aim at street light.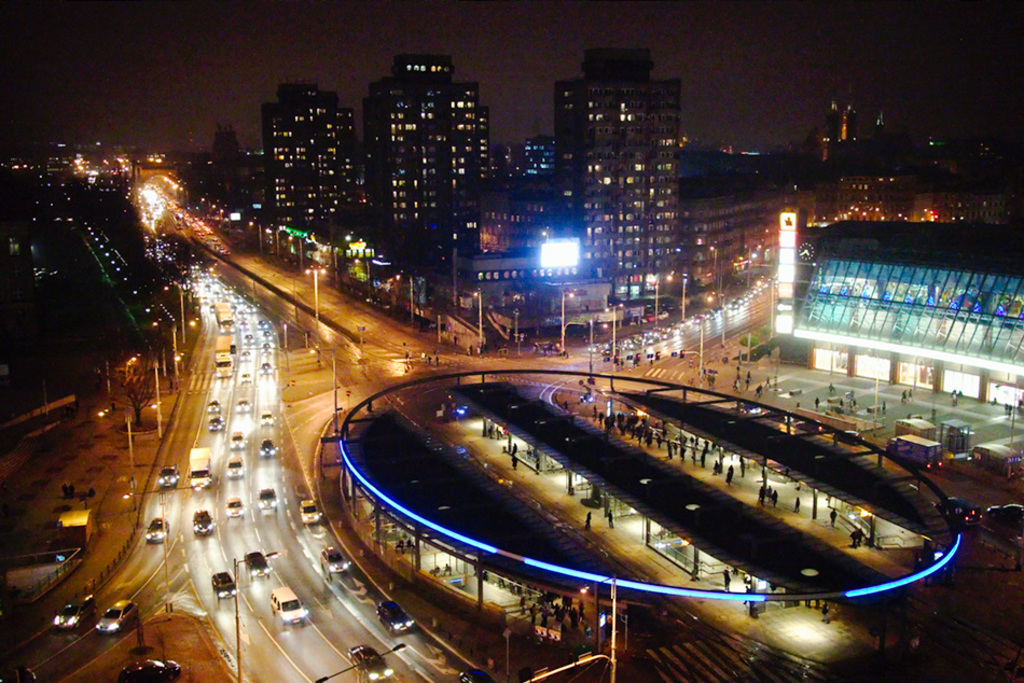
Aimed at 578/575/617/677.
